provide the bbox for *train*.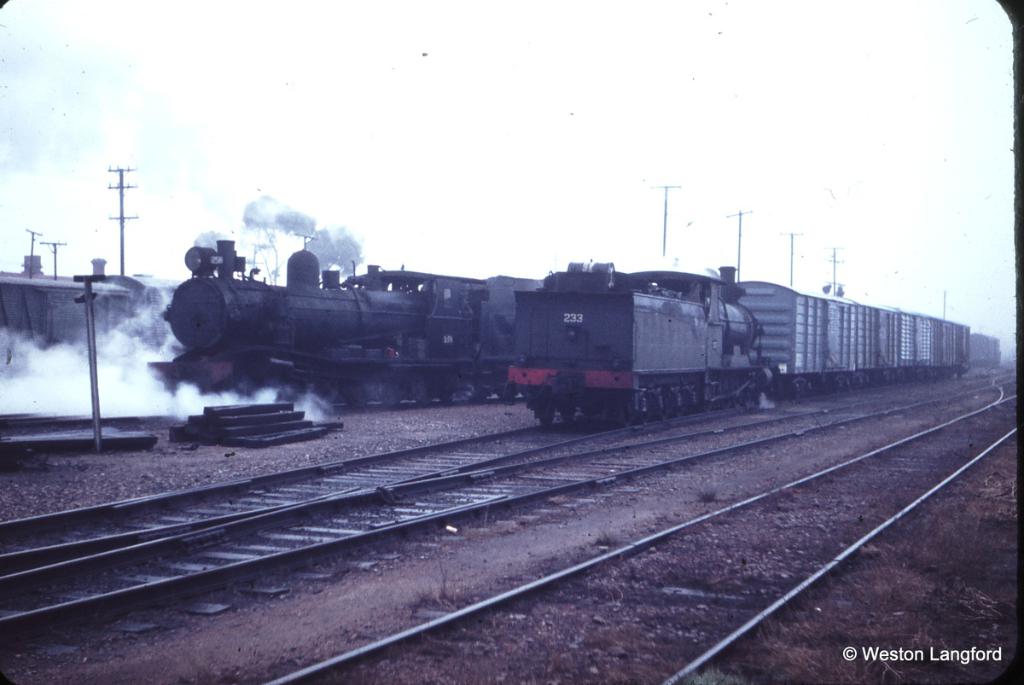
box=[968, 329, 1002, 360].
